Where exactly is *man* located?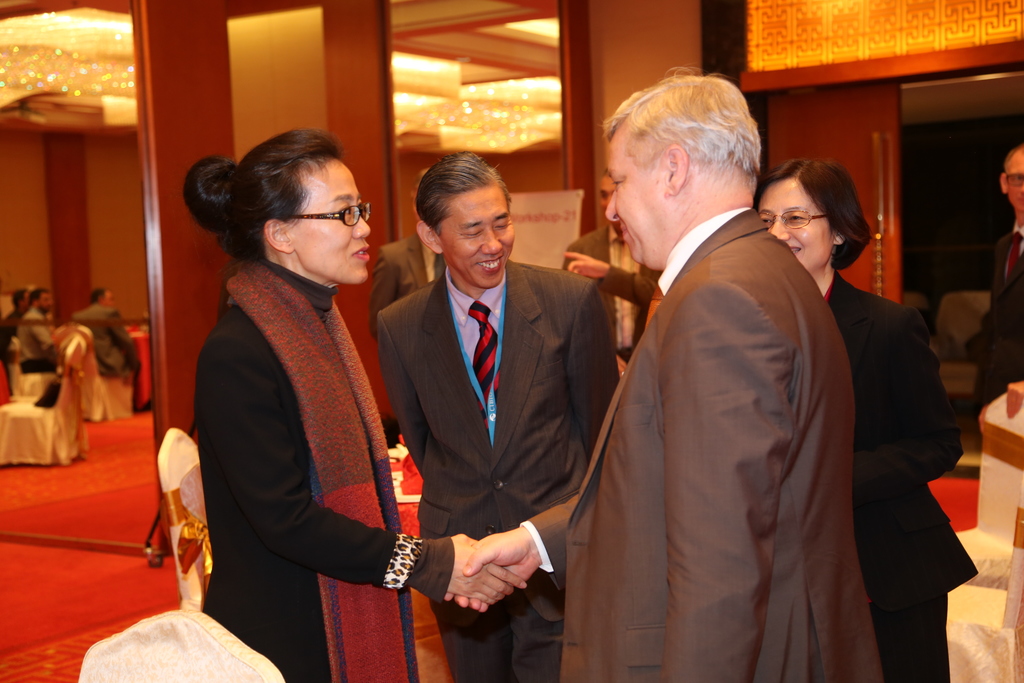
Its bounding box is (69,299,141,415).
